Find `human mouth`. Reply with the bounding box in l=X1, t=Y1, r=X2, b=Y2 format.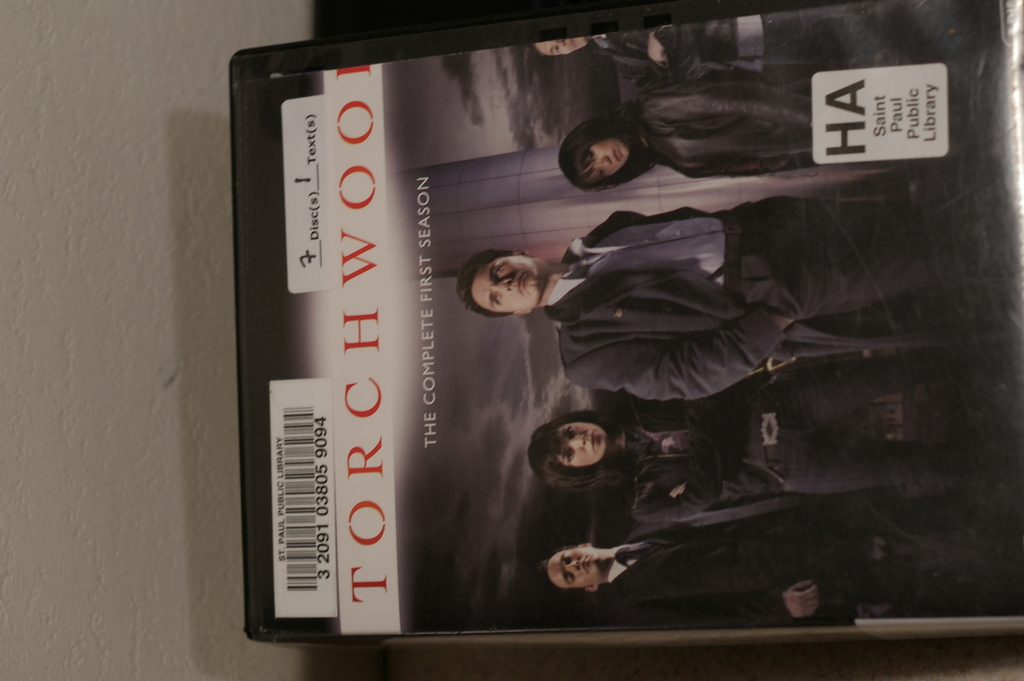
l=614, t=149, r=623, b=161.
